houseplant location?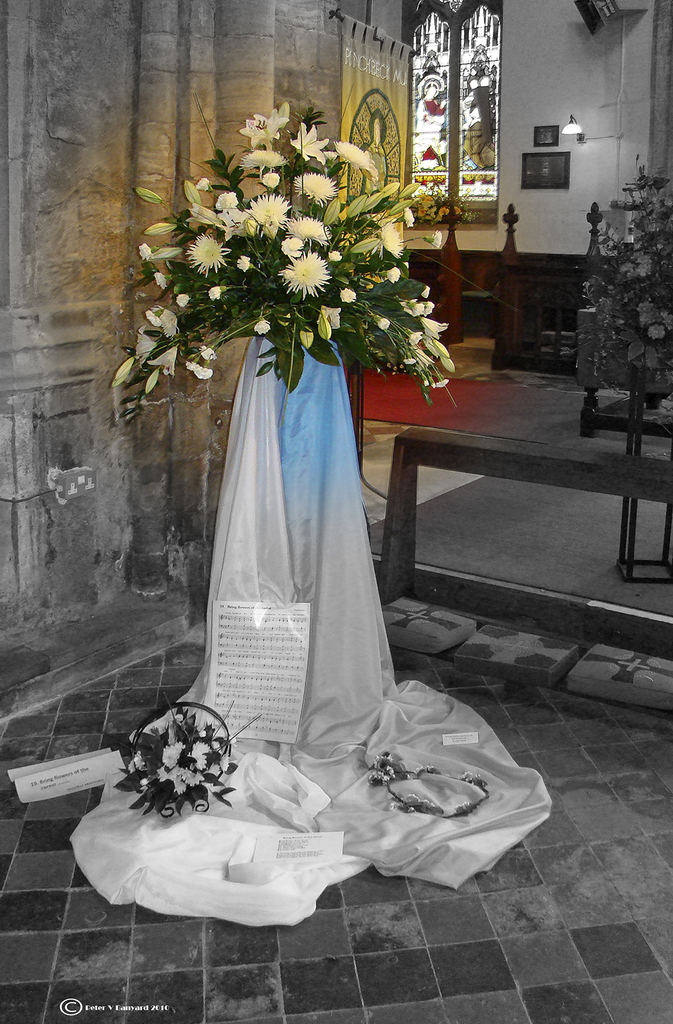
557 153 672 410
